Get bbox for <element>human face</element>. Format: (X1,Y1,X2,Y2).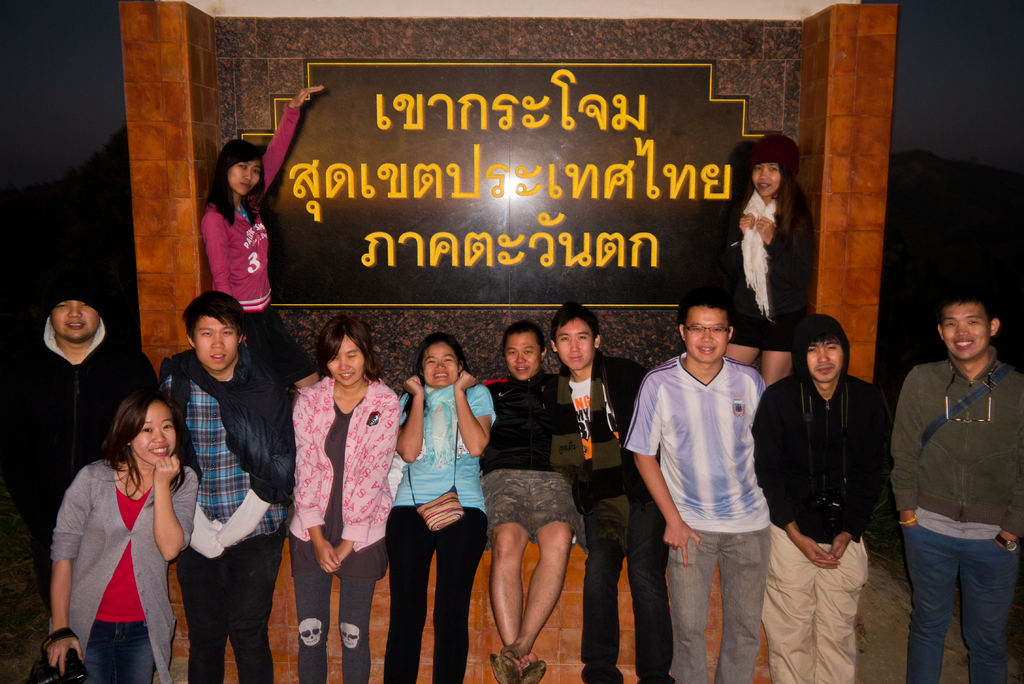
(687,305,728,362).
